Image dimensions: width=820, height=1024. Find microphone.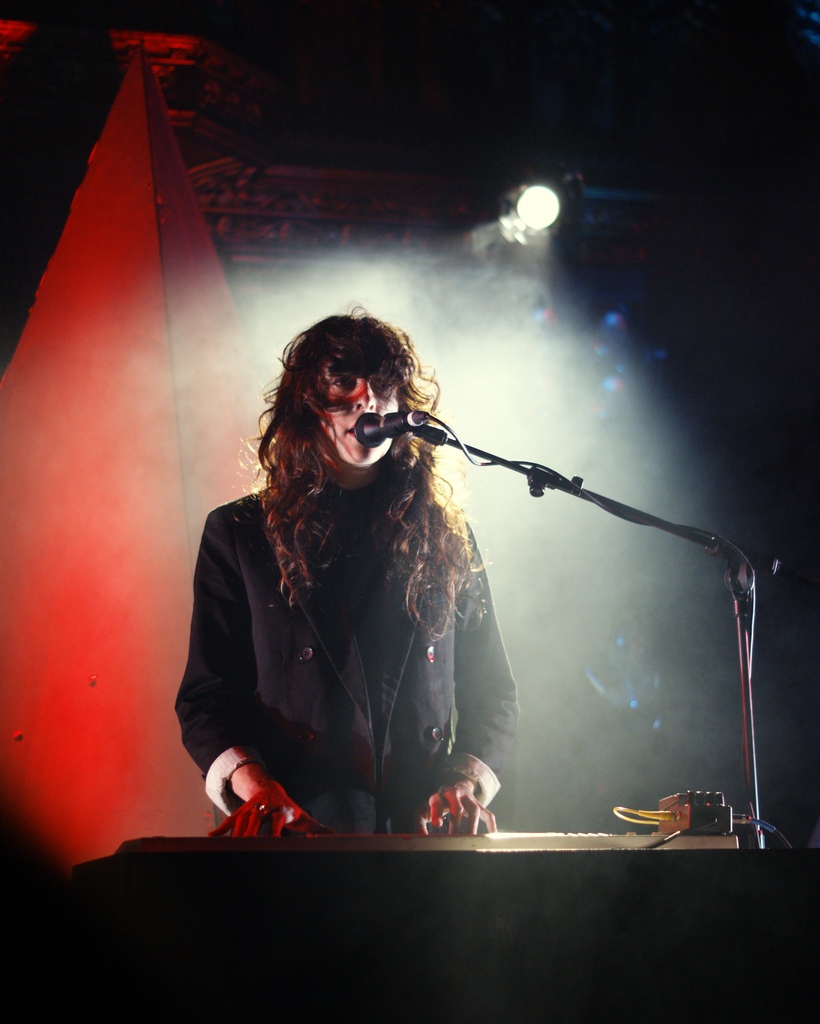
region(348, 408, 433, 448).
